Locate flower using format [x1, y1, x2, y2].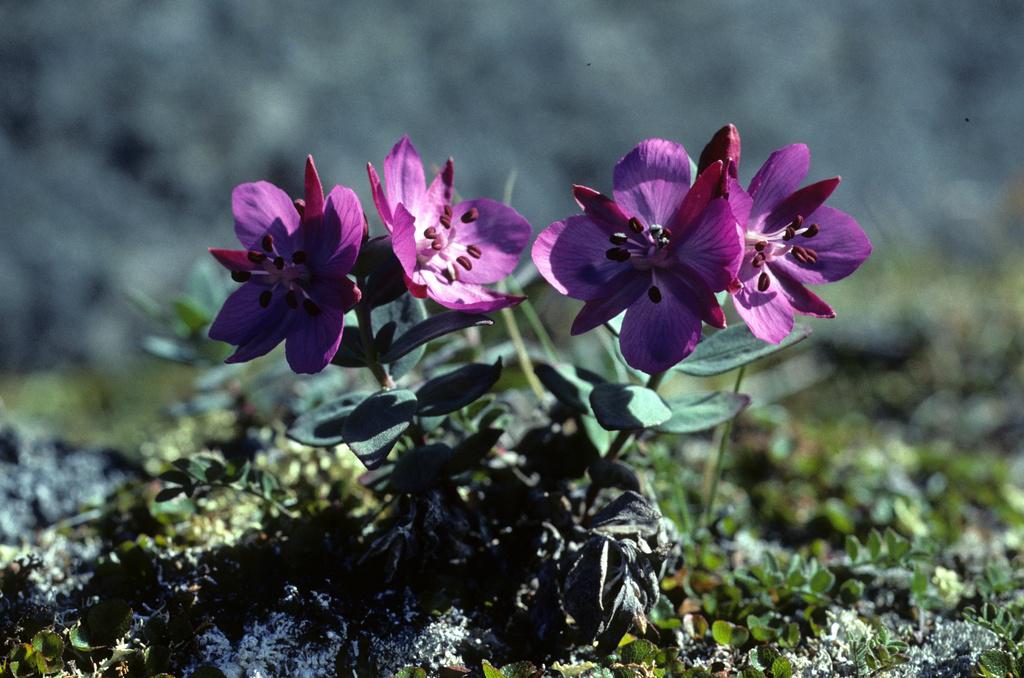
[691, 118, 877, 347].
